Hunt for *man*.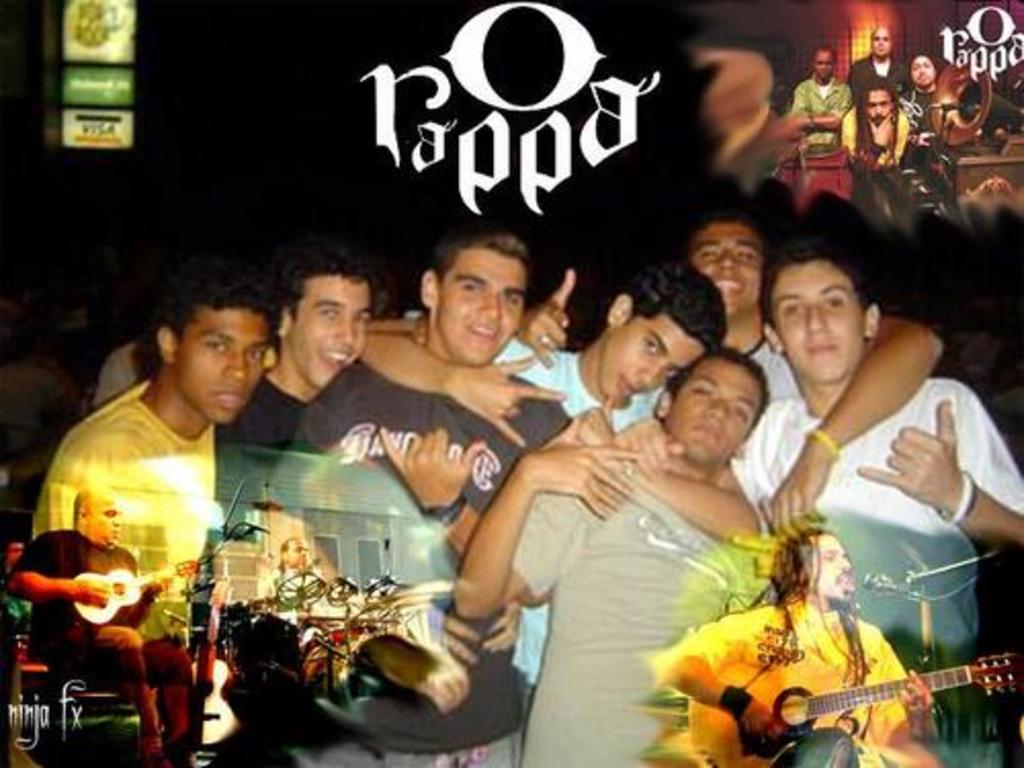
Hunted down at bbox=[610, 240, 1022, 657].
